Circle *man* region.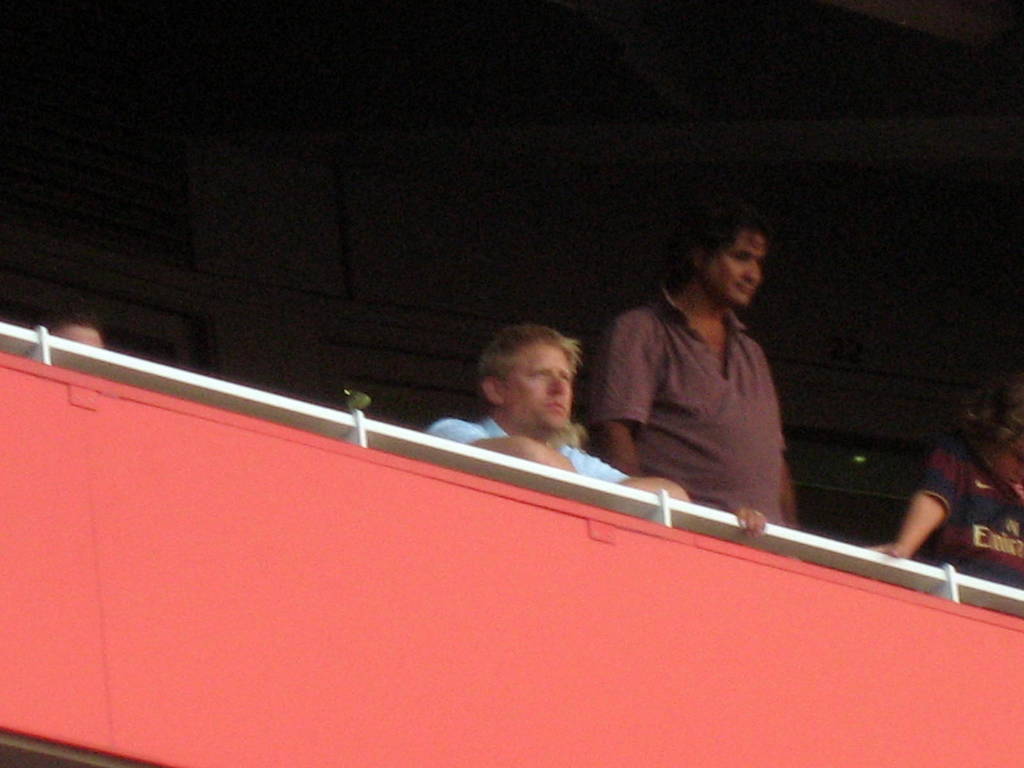
Region: select_region(581, 213, 805, 545).
